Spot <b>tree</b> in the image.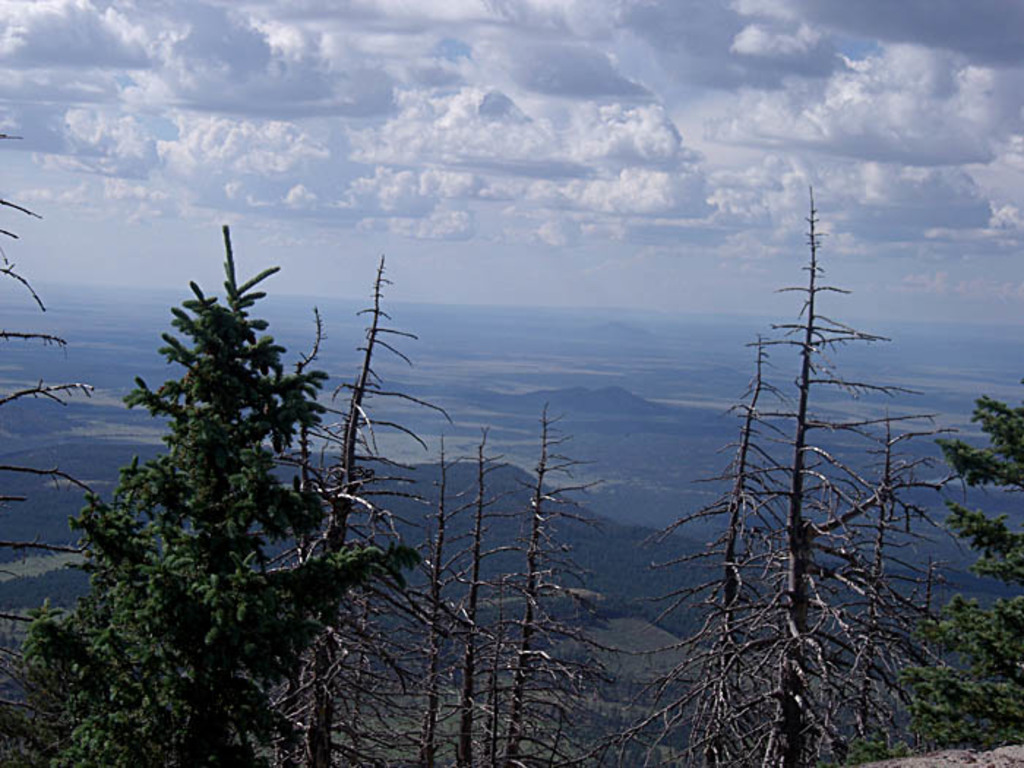
<b>tree</b> found at detection(430, 396, 664, 767).
